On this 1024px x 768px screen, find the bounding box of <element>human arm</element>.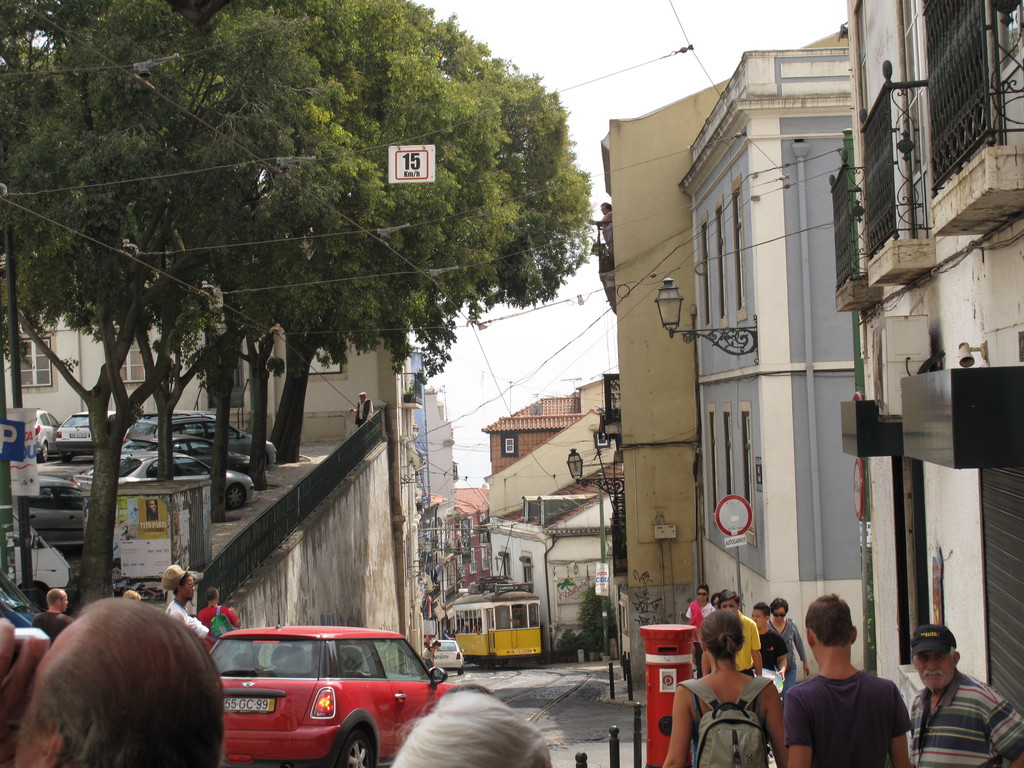
Bounding box: <bbox>977, 691, 1023, 767</bbox>.
